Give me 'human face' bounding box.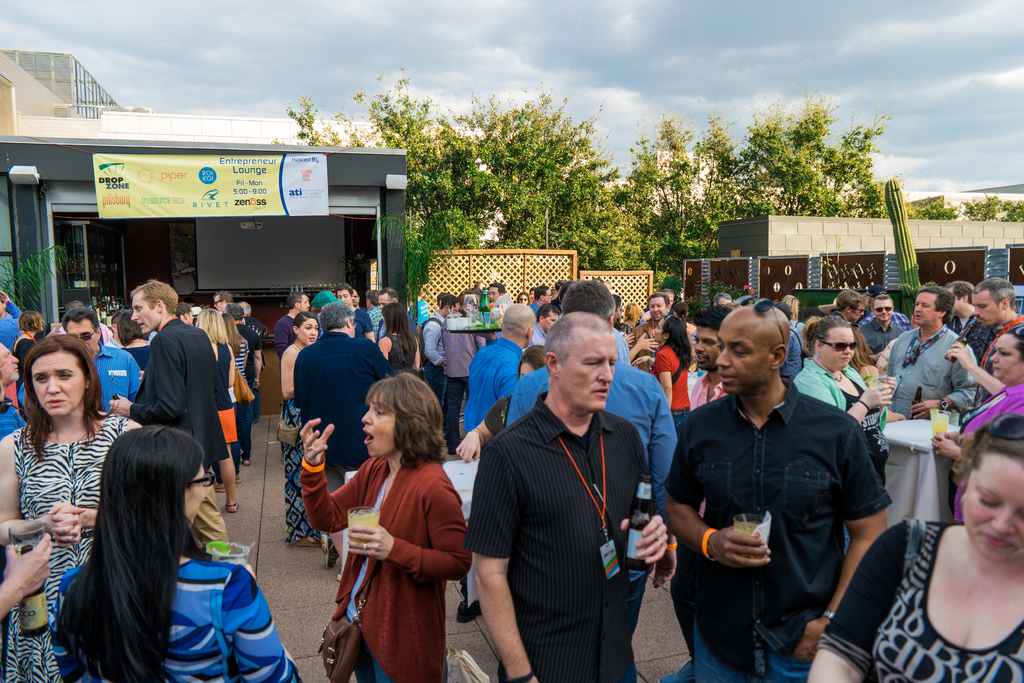
<box>448,305,458,315</box>.
